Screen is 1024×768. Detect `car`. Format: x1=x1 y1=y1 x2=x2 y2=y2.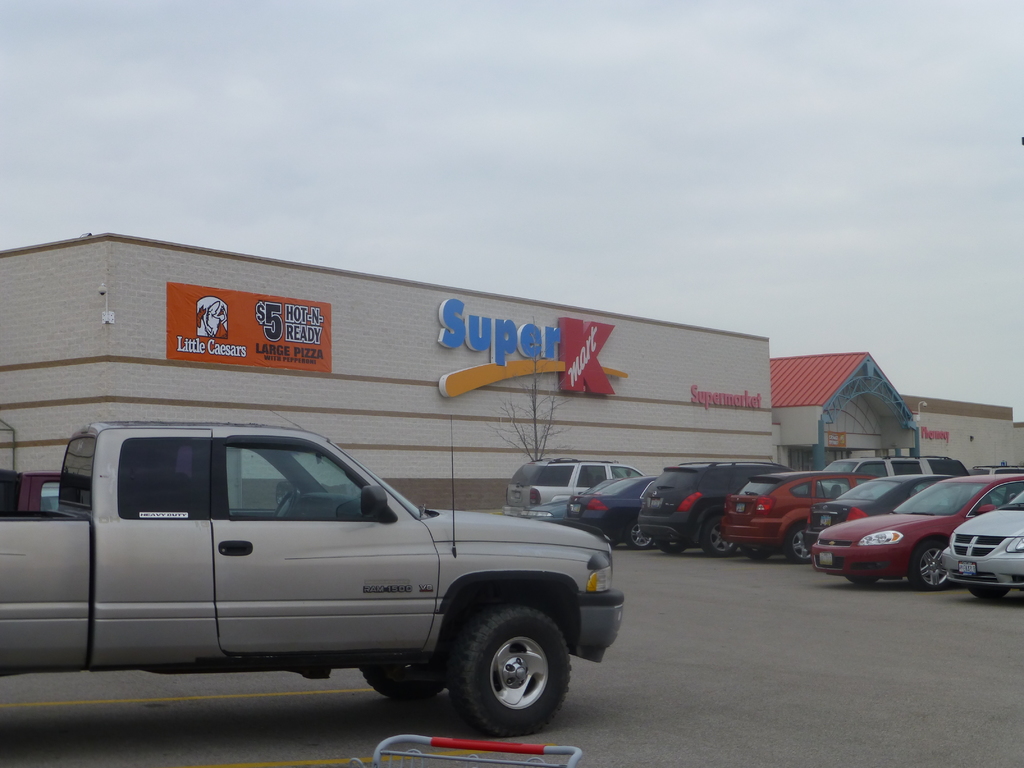
x1=567 y1=474 x2=660 y2=549.
